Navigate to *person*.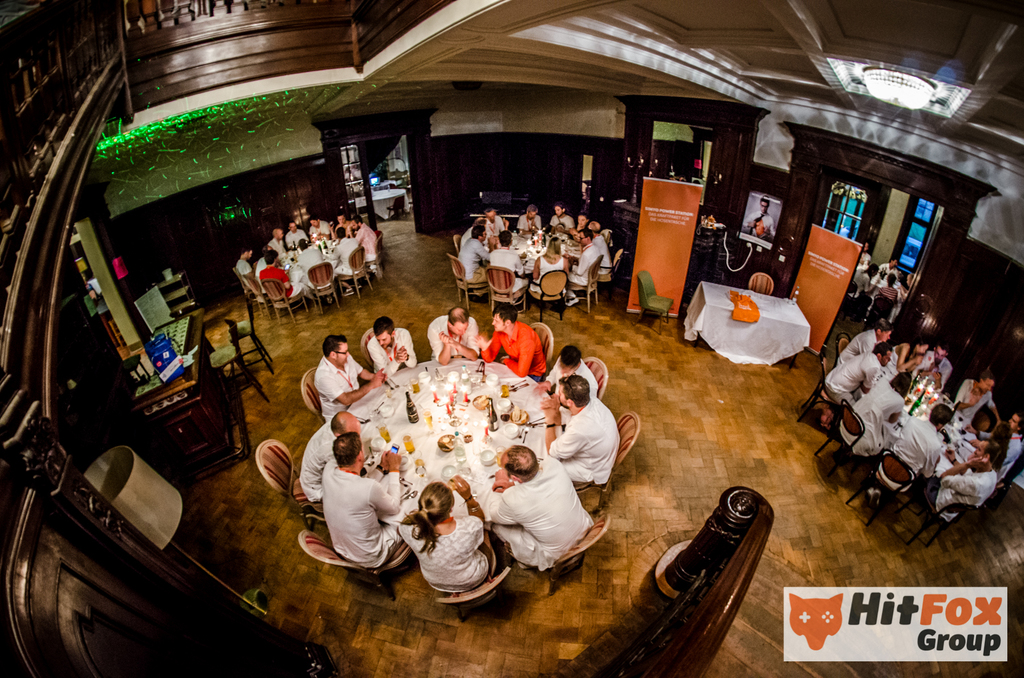
Navigation target: 876:255:901:287.
